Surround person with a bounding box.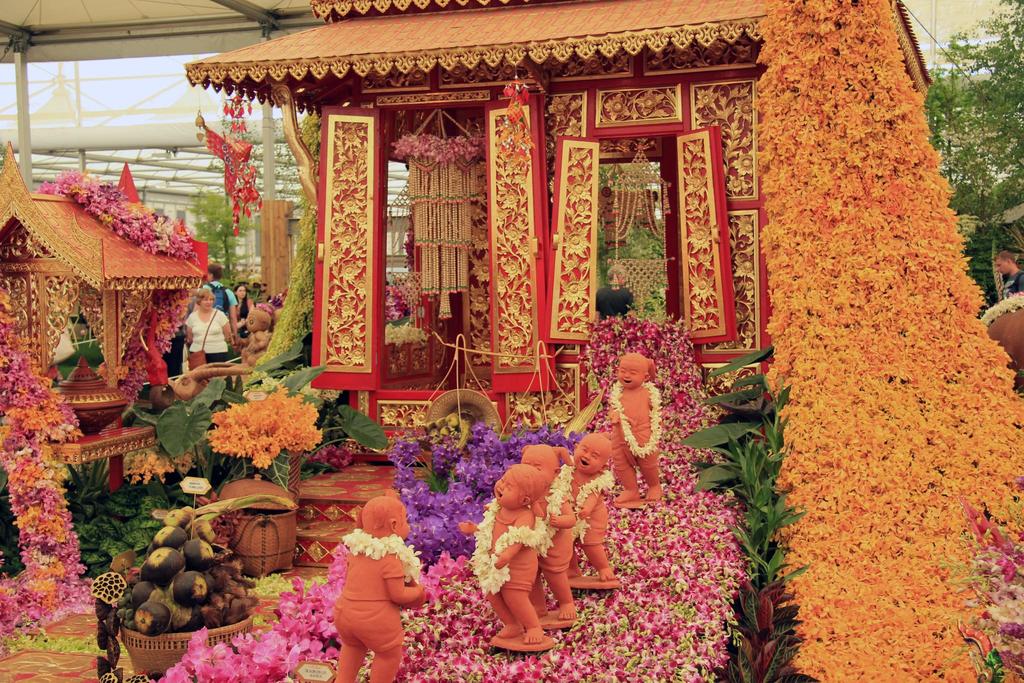
241:302:271:363.
